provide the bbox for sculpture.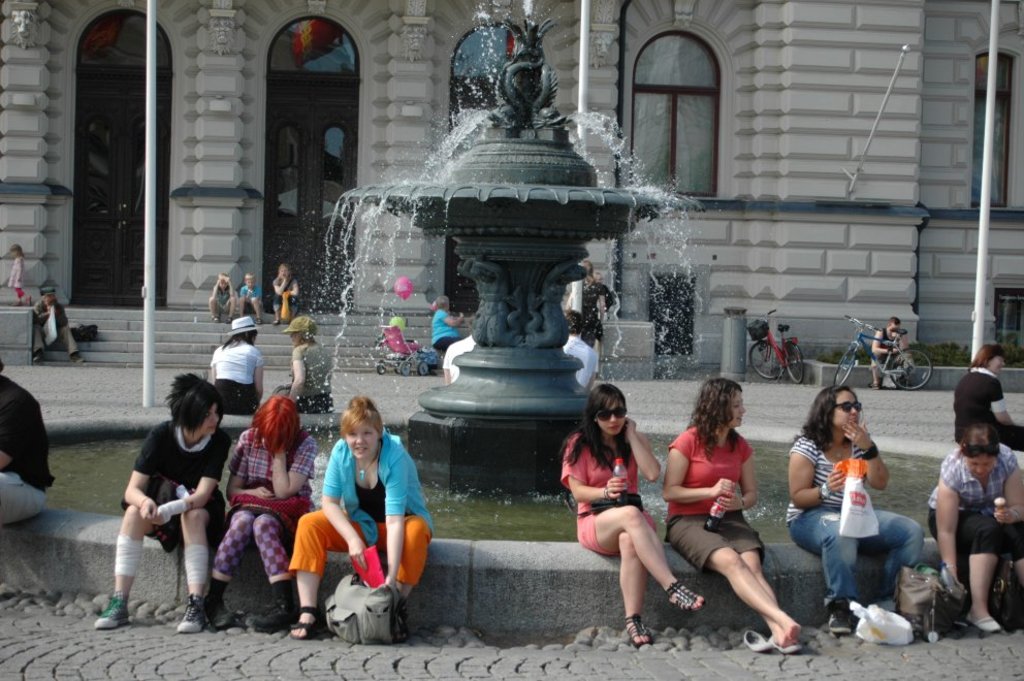
bbox(459, 261, 529, 353).
